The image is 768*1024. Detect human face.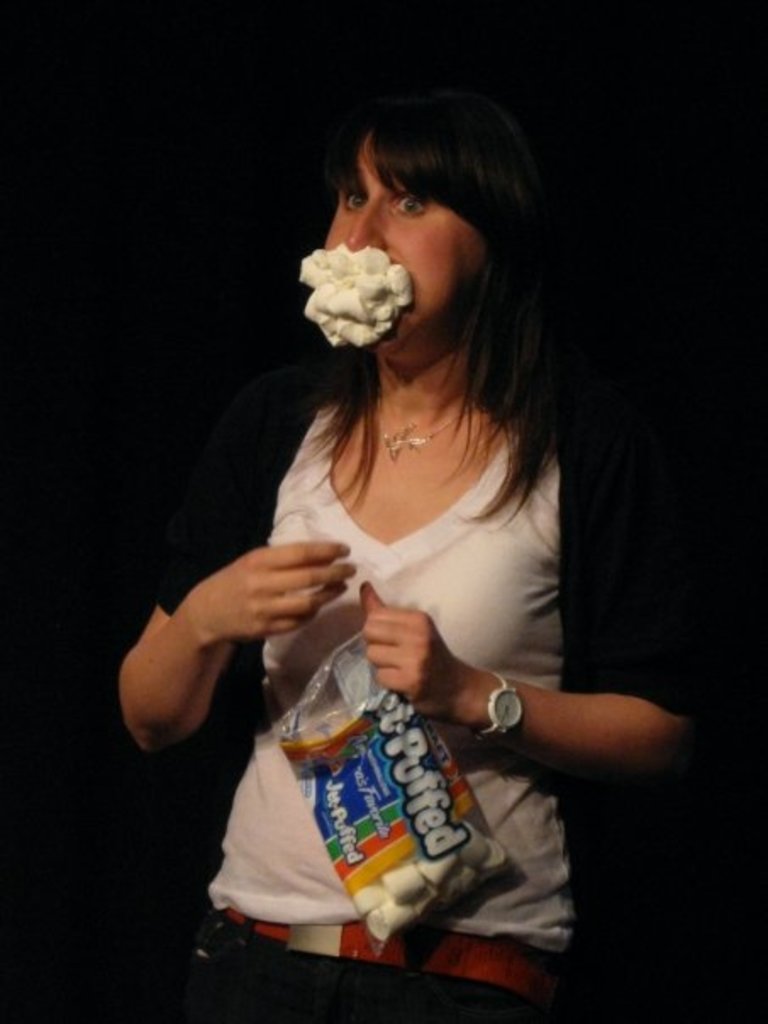
Detection: locate(315, 132, 504, 373).
